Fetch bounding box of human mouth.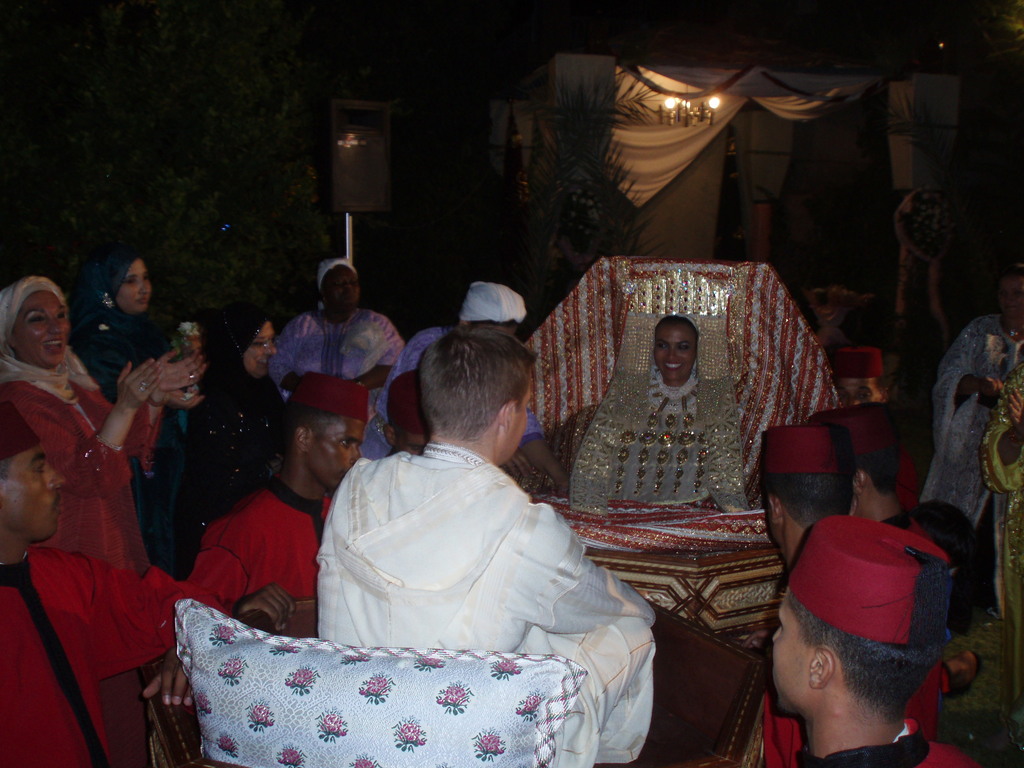
Bbox: 663/360/696/379.
